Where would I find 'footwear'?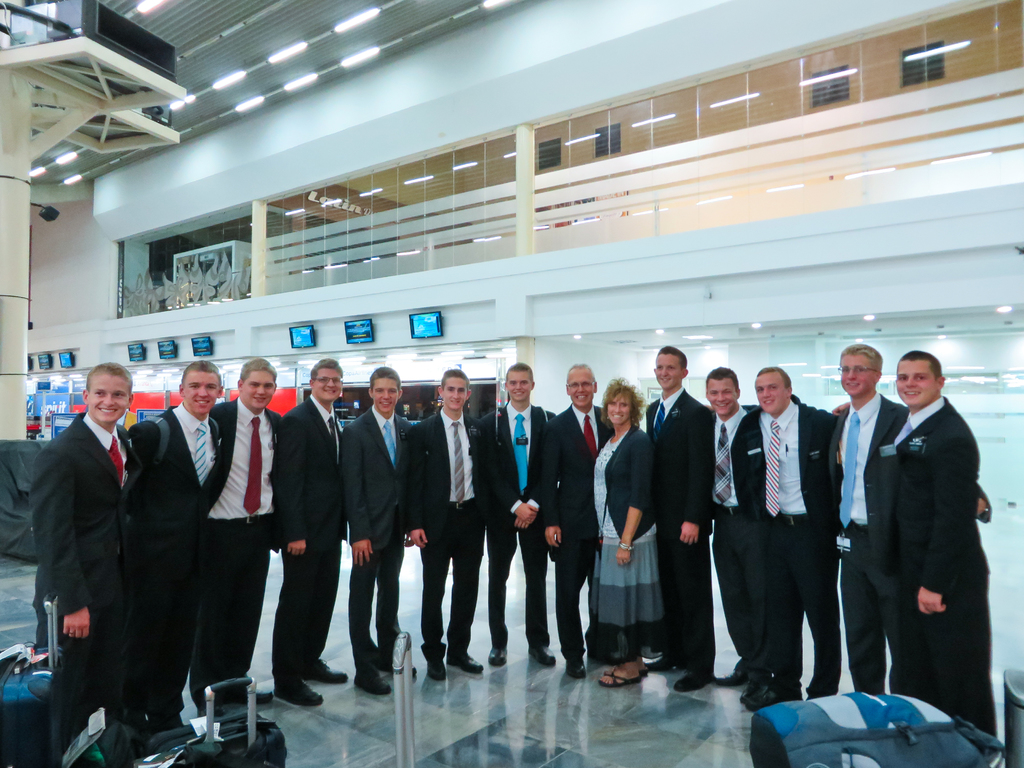
At box=[273, 682, 321, 704].
